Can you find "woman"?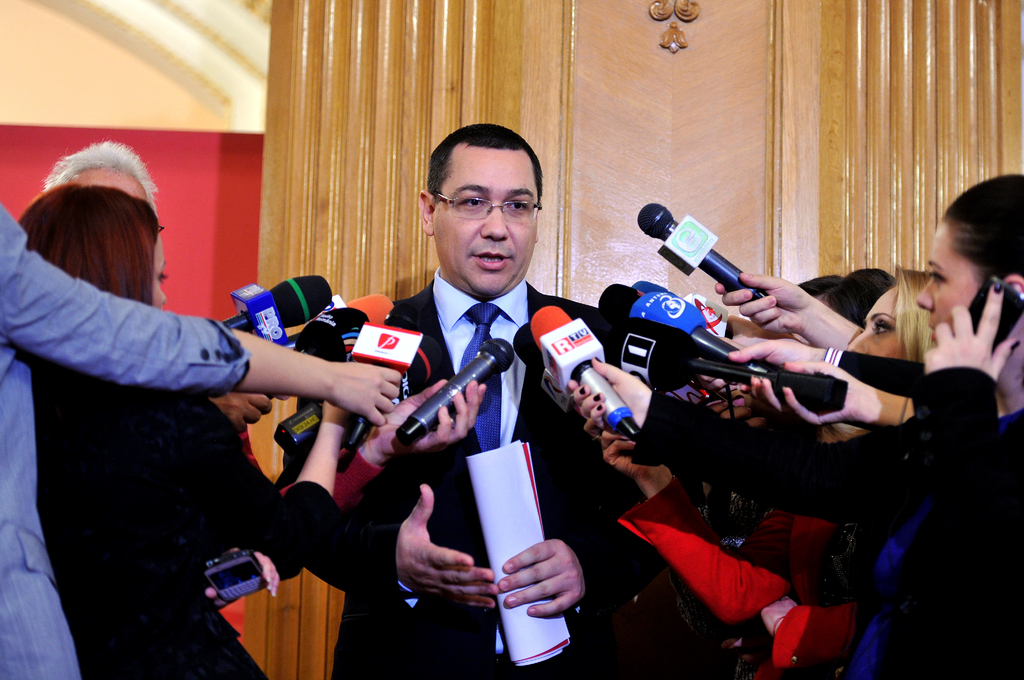
Yes, bounding box: region(6, 115, 326, 643).
